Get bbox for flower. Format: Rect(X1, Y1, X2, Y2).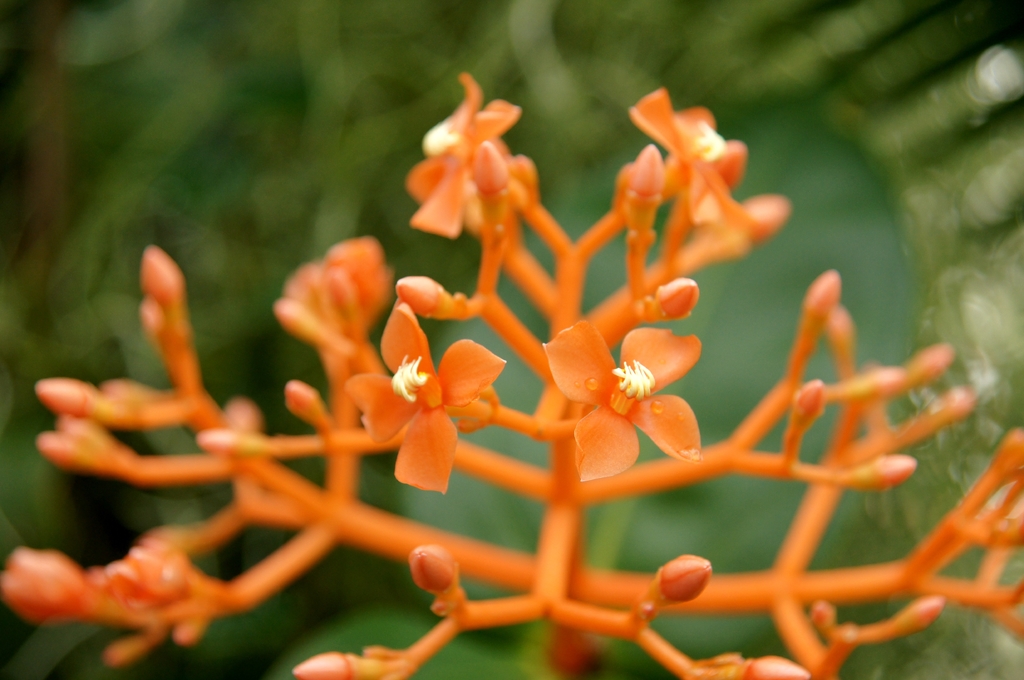
Rect(404, 74, 522, 241).
